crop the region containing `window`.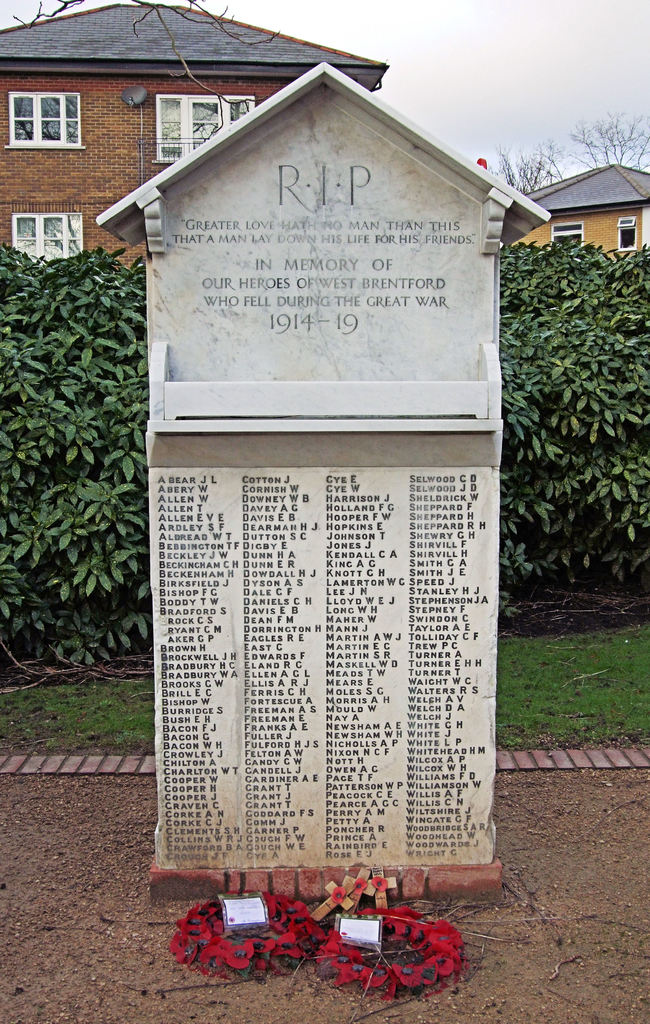
Crop region: bbox=[4, 92, 85, 155].
